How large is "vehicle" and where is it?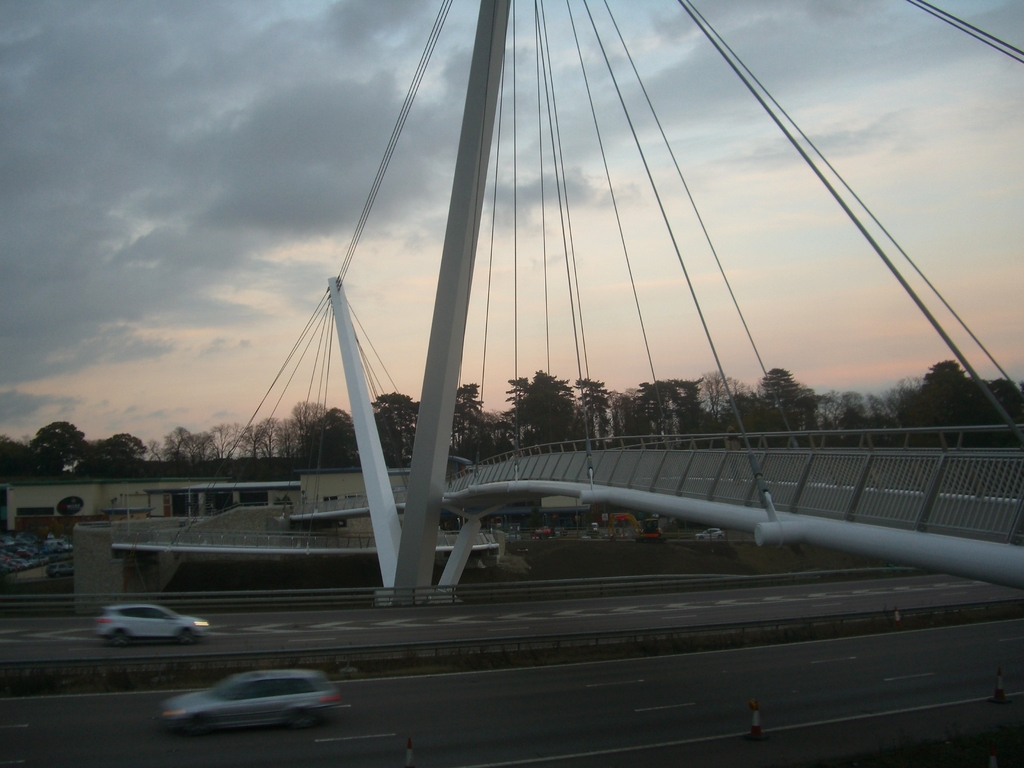
Bounding box: Rect(154, 662, 353, 739).
